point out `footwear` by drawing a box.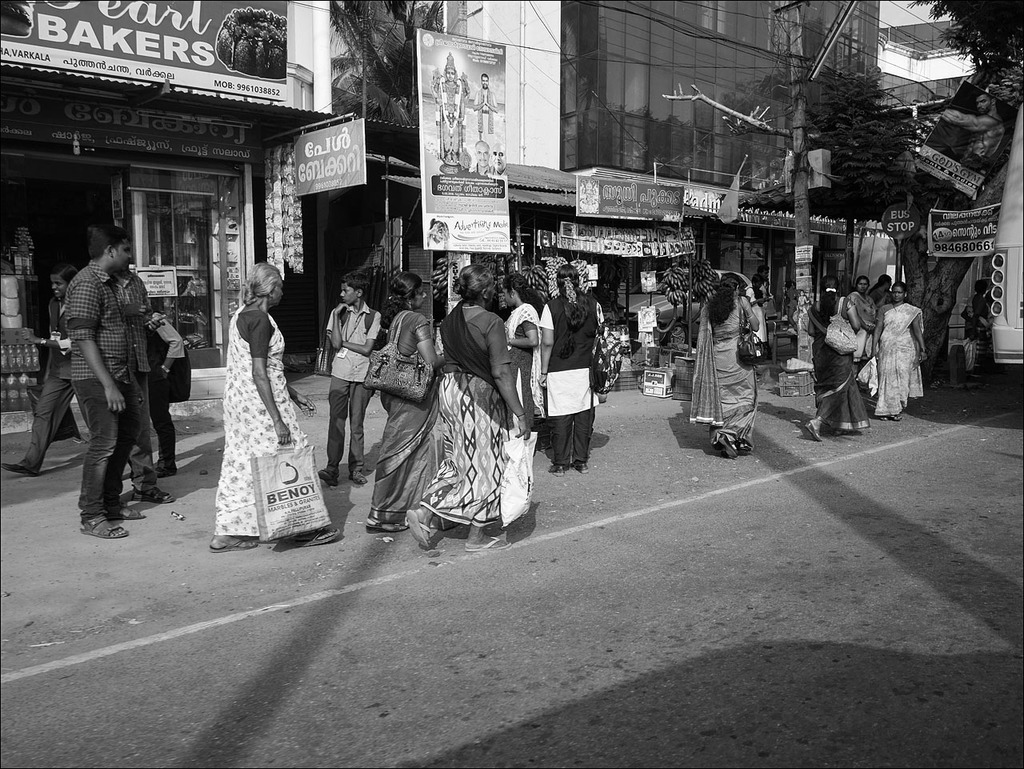
364 514 404 534.
